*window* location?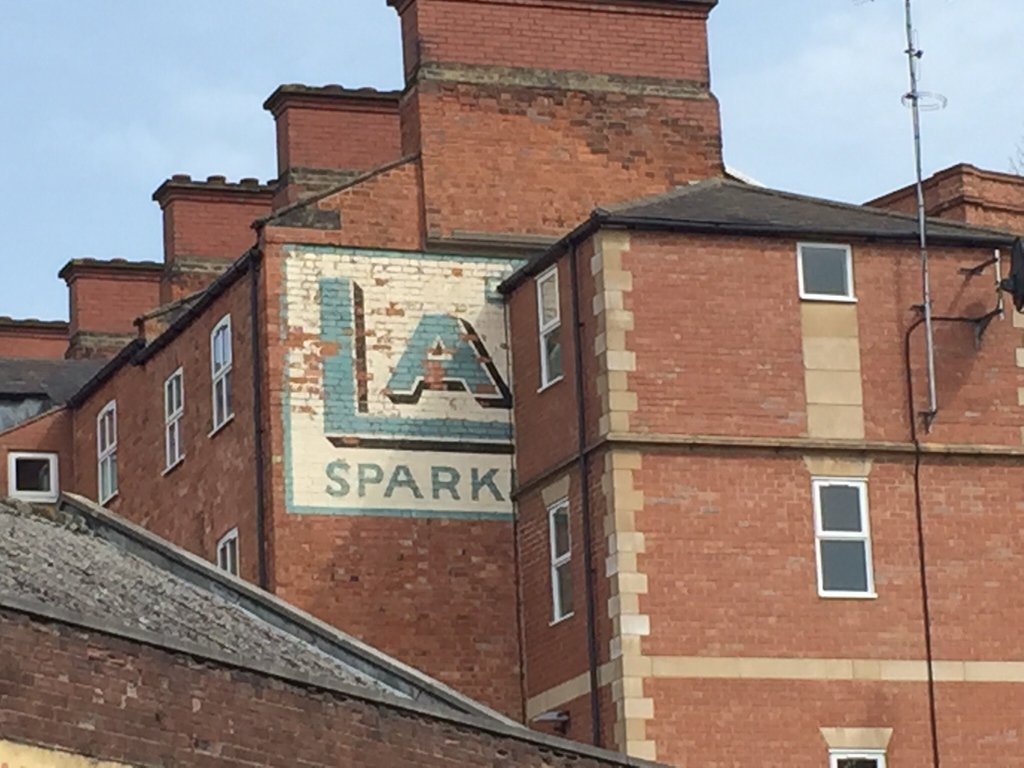
830, 748, 886, 767
